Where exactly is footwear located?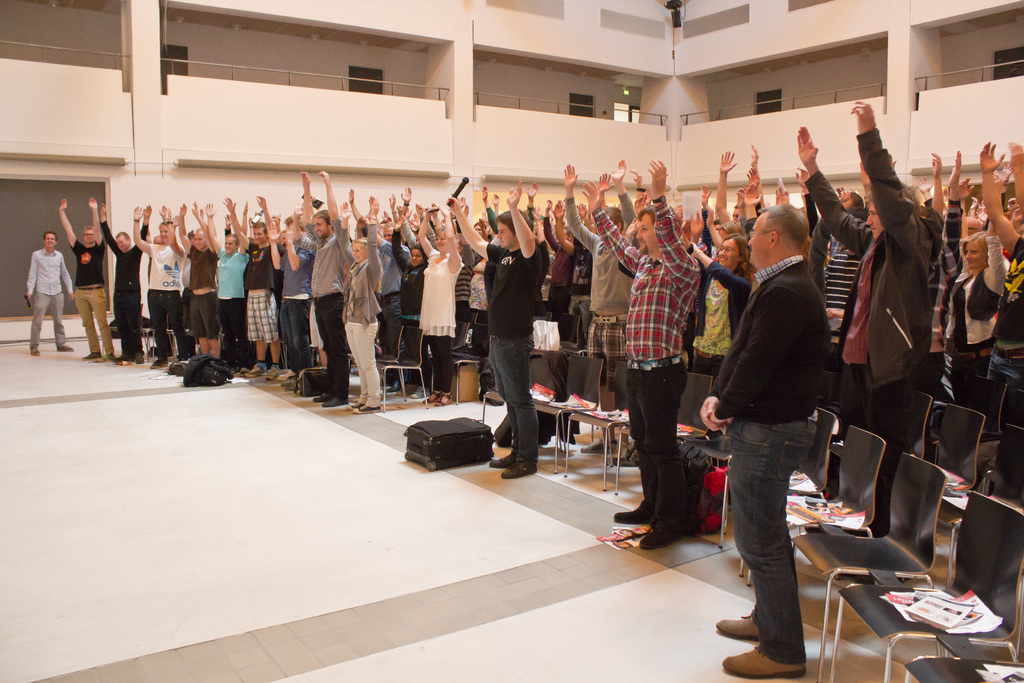
Its bounding box is <bbox>108, 352, 114, 360</bbox>.
